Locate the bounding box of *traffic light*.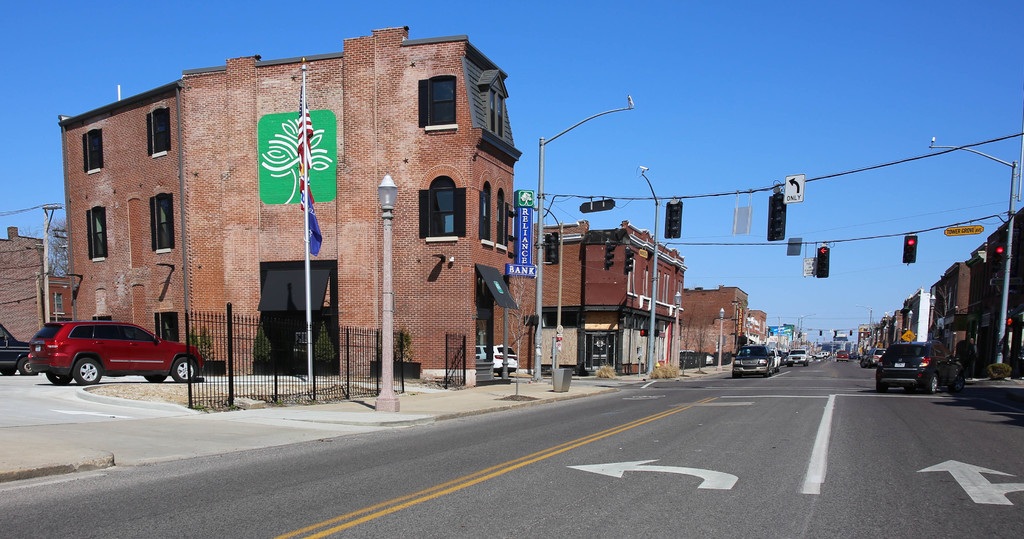
Bounding box: locate(989, 238, 1007, 277).
